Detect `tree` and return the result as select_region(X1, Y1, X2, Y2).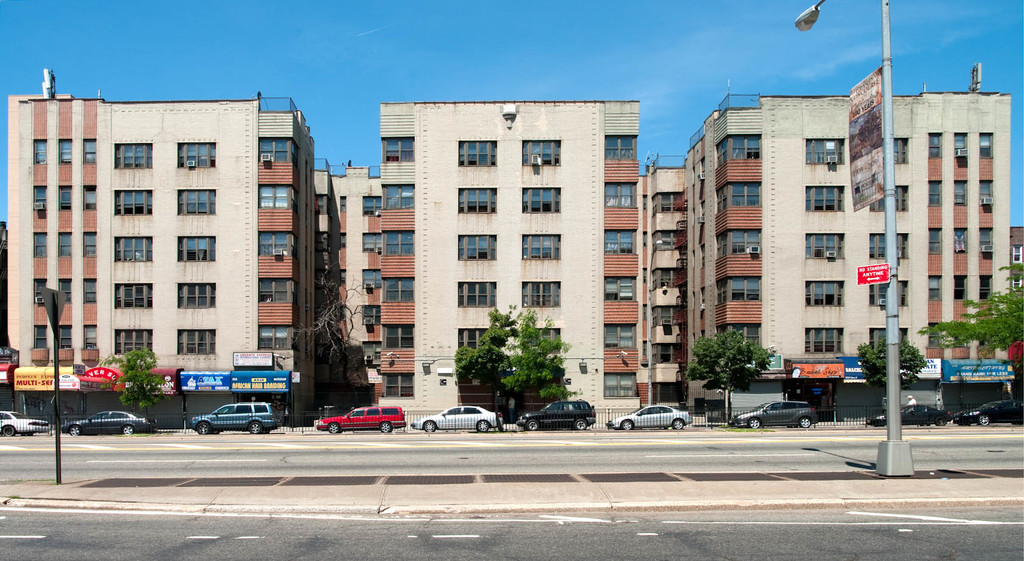
select_region(451, 303, 584, 423).
